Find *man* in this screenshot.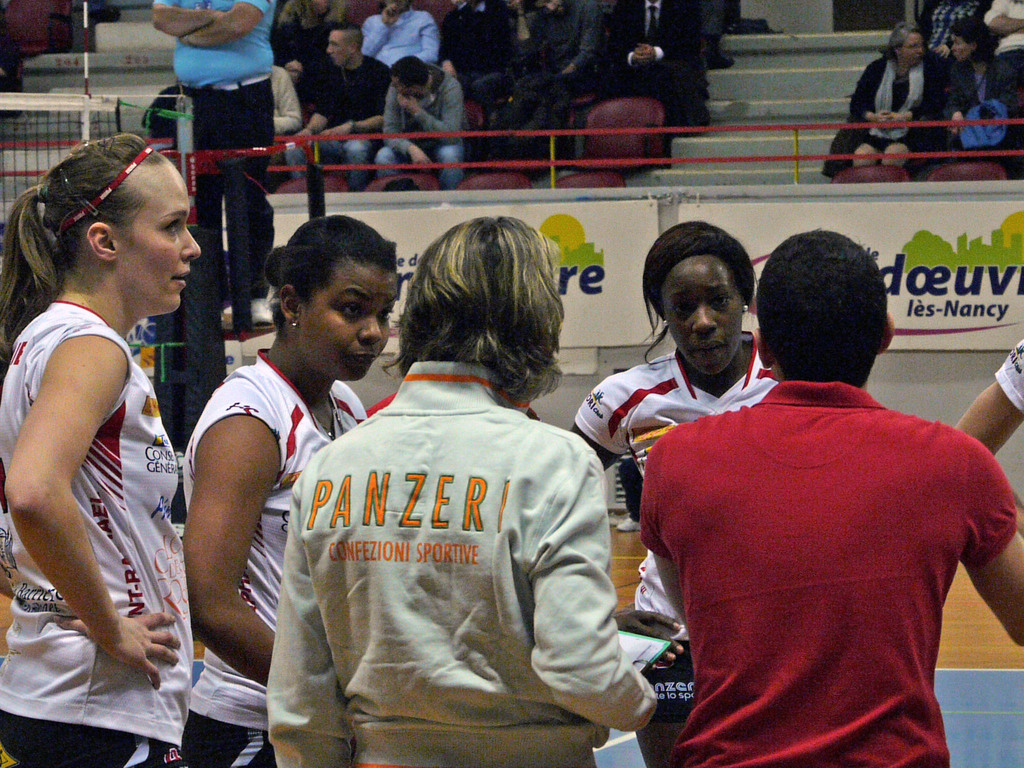
The bounding box for *man* is x1=290, y1=23, x2=397, y2=192.
